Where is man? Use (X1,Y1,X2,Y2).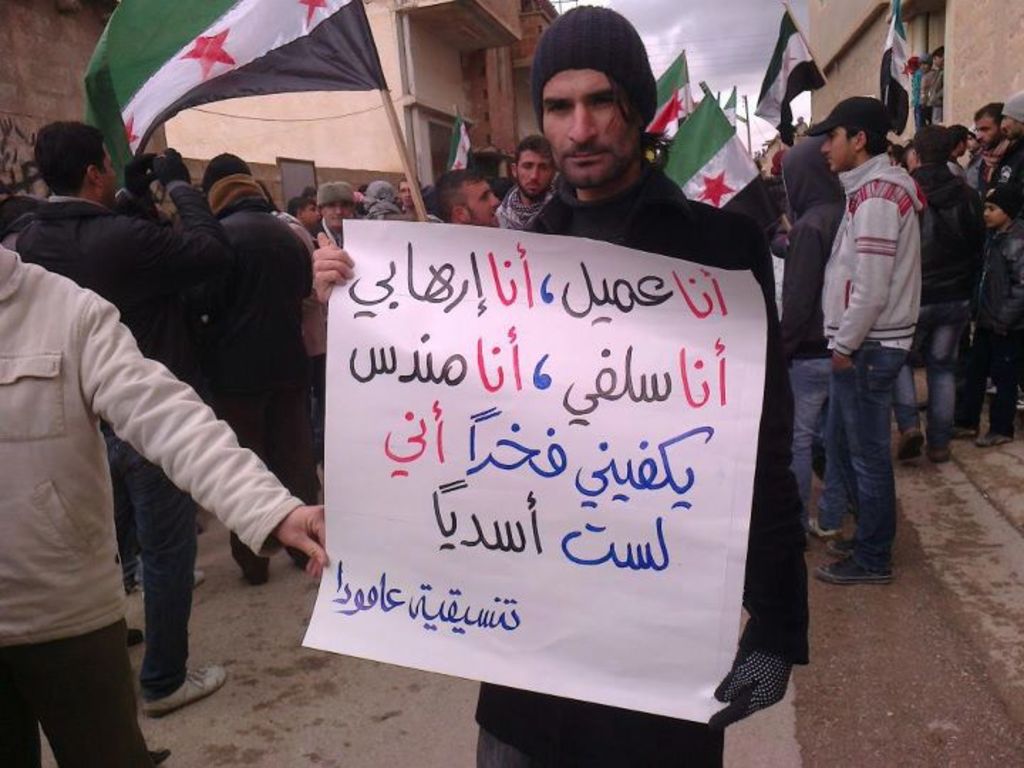
(424,171,509,230).
